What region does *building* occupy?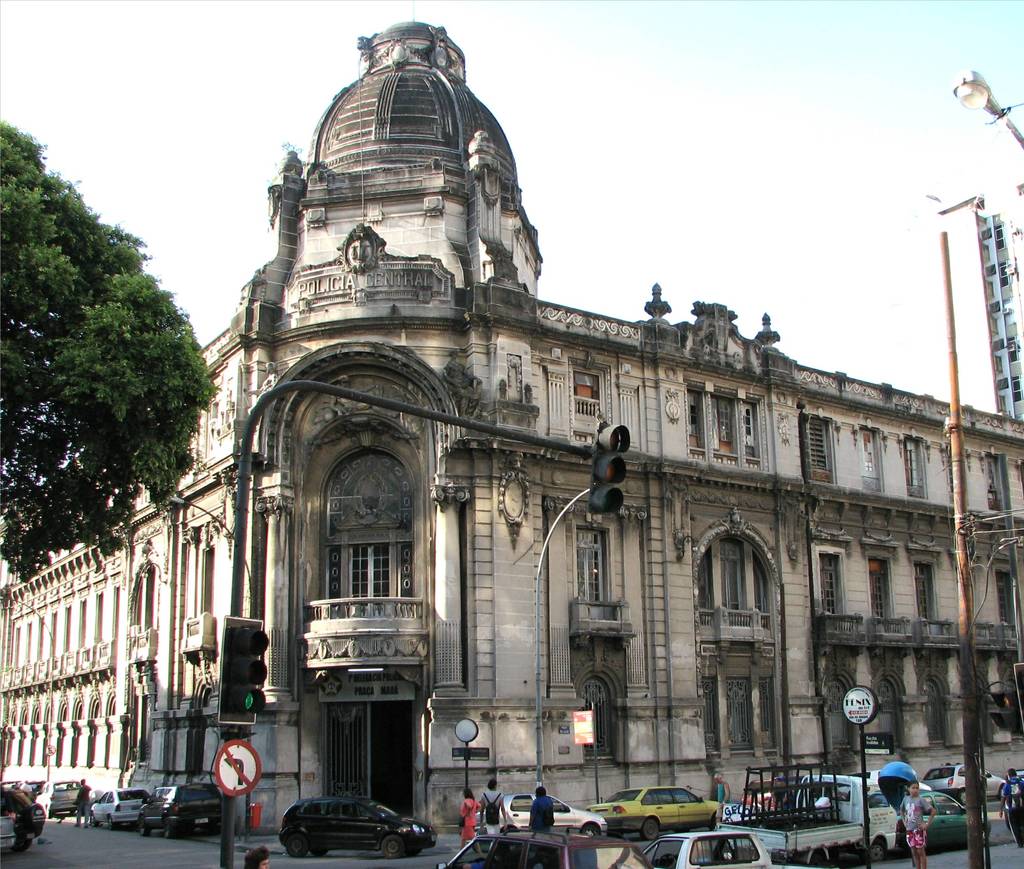
locate(934, 174, 1023, 421).
